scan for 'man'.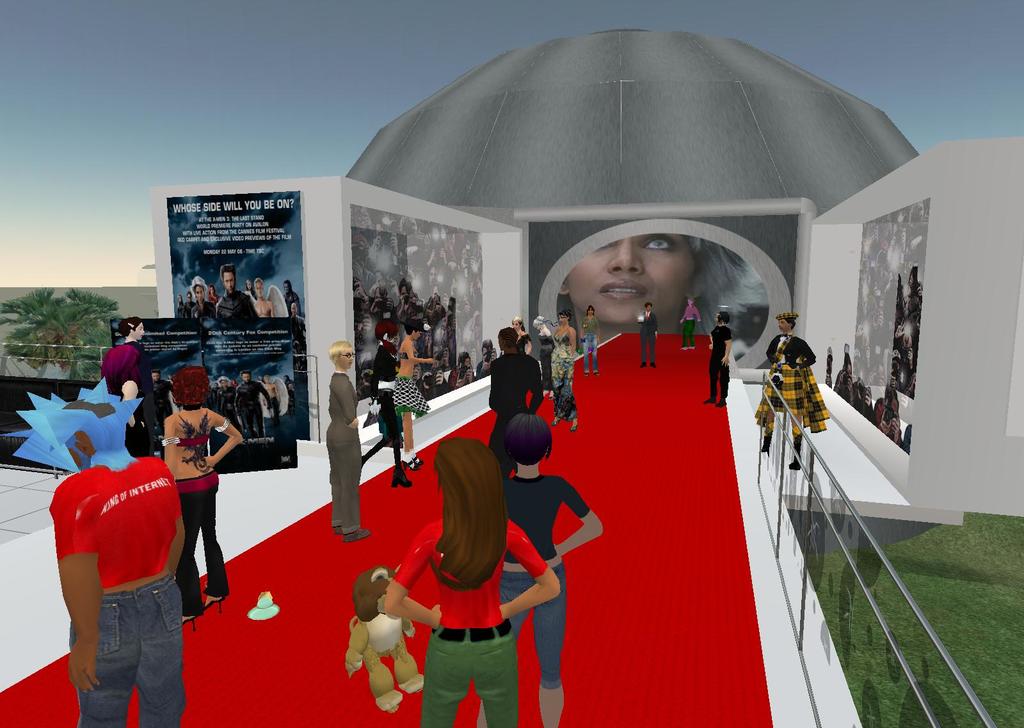
Scan result: rect(752, 311, 832, 471).
